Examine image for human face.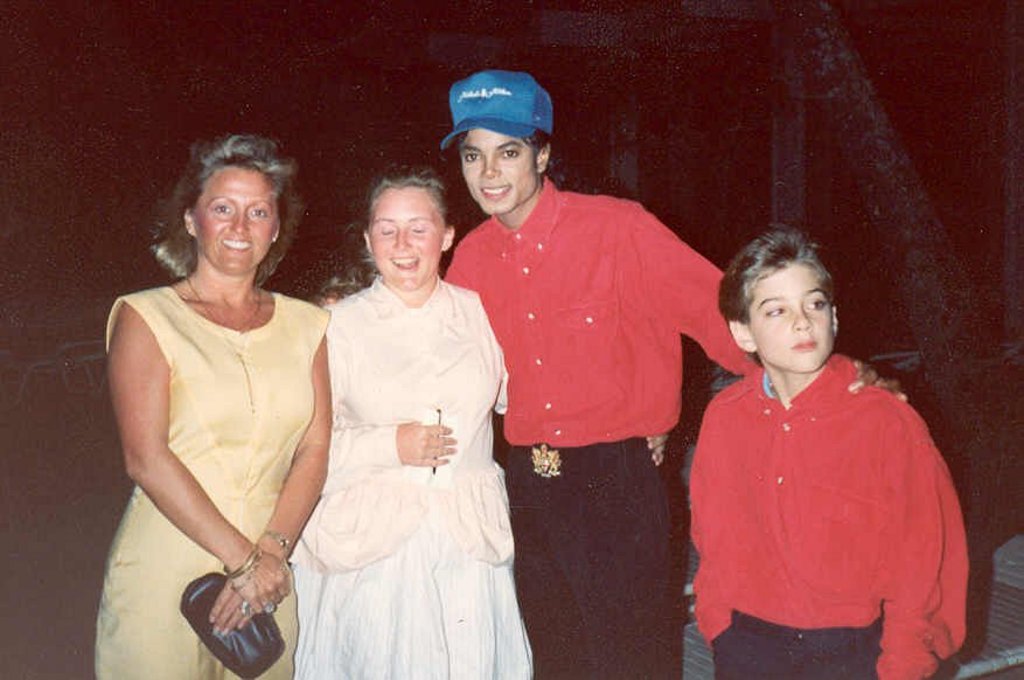
Examination result: locate(369, 190, 439, 279).
